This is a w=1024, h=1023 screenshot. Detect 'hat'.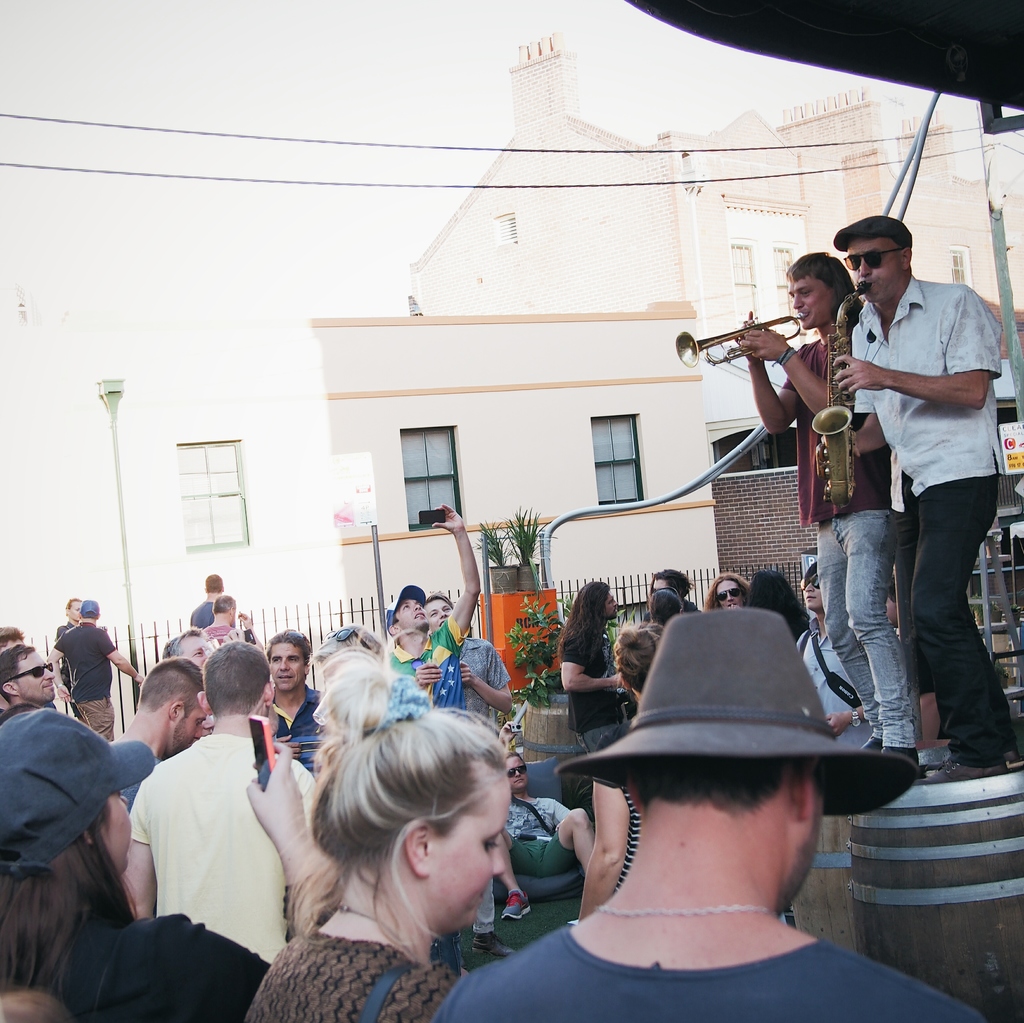
bbox=(0, 704, 159, 885).
